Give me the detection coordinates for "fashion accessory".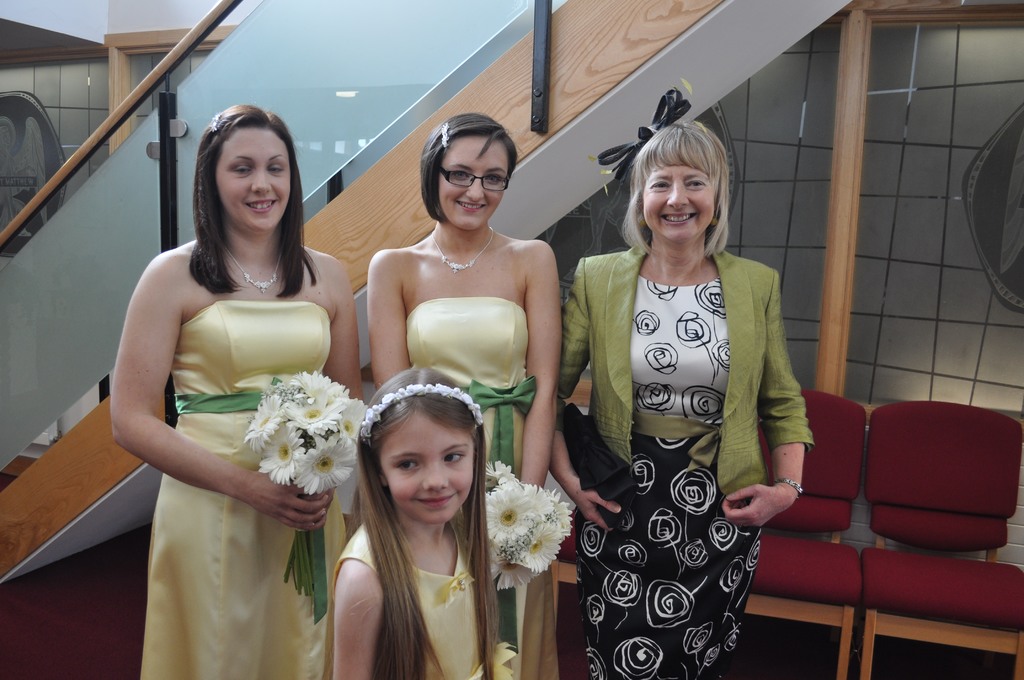
210,111,223,134.
